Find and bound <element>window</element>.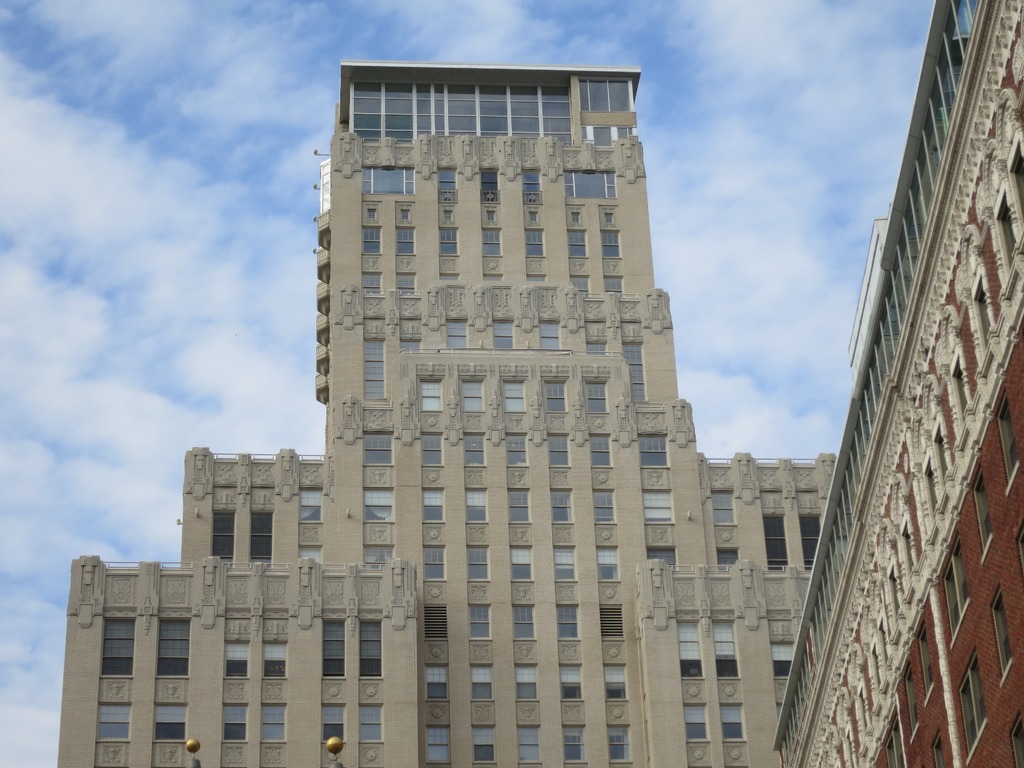
Bound: bbox(898, 514, 918, 591).
